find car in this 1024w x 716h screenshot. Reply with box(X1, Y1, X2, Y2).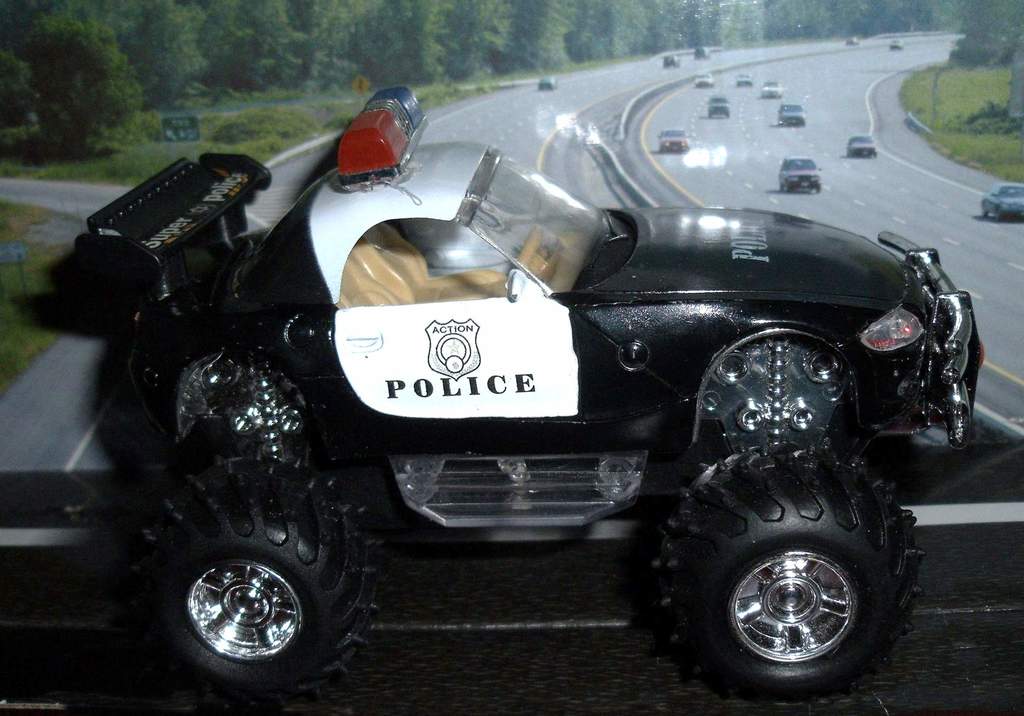
box(982, 182, 1023, 223).
